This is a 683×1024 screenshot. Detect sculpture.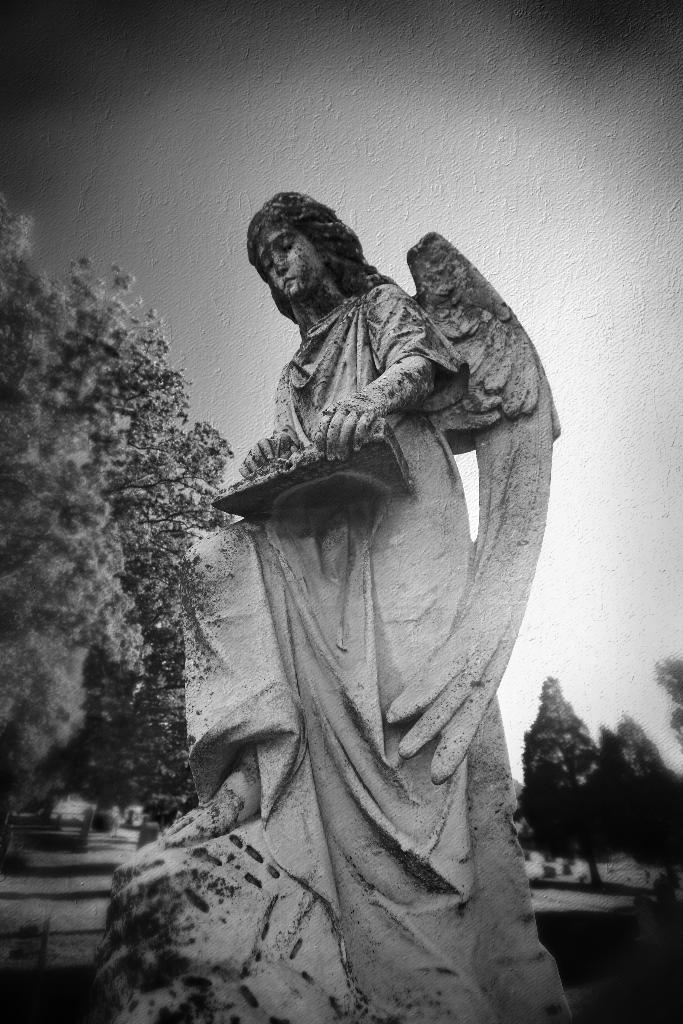
<bbox>188, 179, 582, 1001</bbox>.
